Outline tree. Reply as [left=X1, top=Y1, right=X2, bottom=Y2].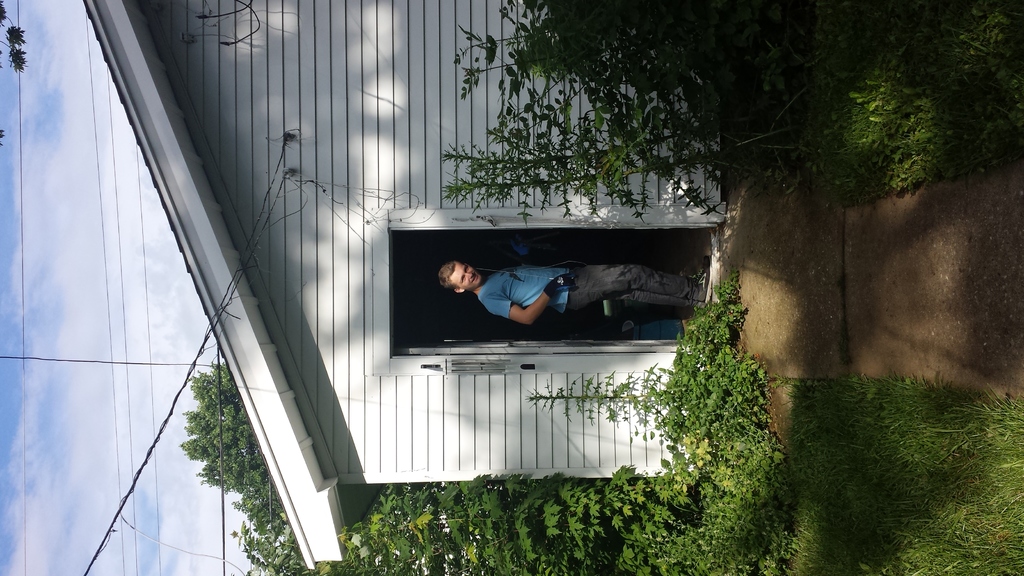
[left=173, top=356, right=315, bottom=573].
